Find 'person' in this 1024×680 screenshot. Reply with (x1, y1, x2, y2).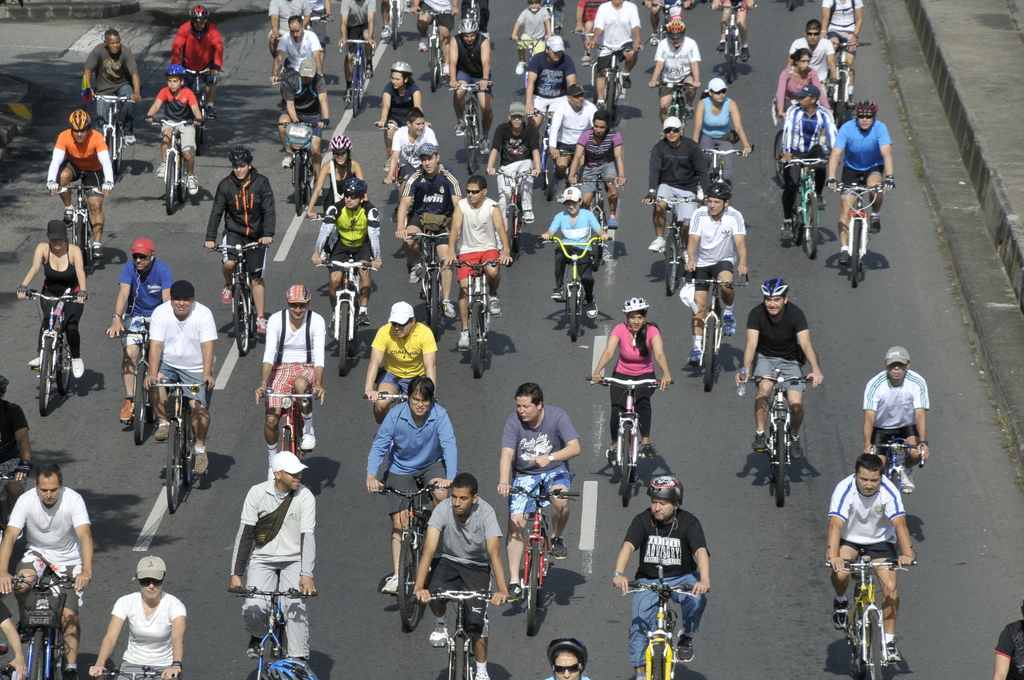
(692, 78, 761, 188).
